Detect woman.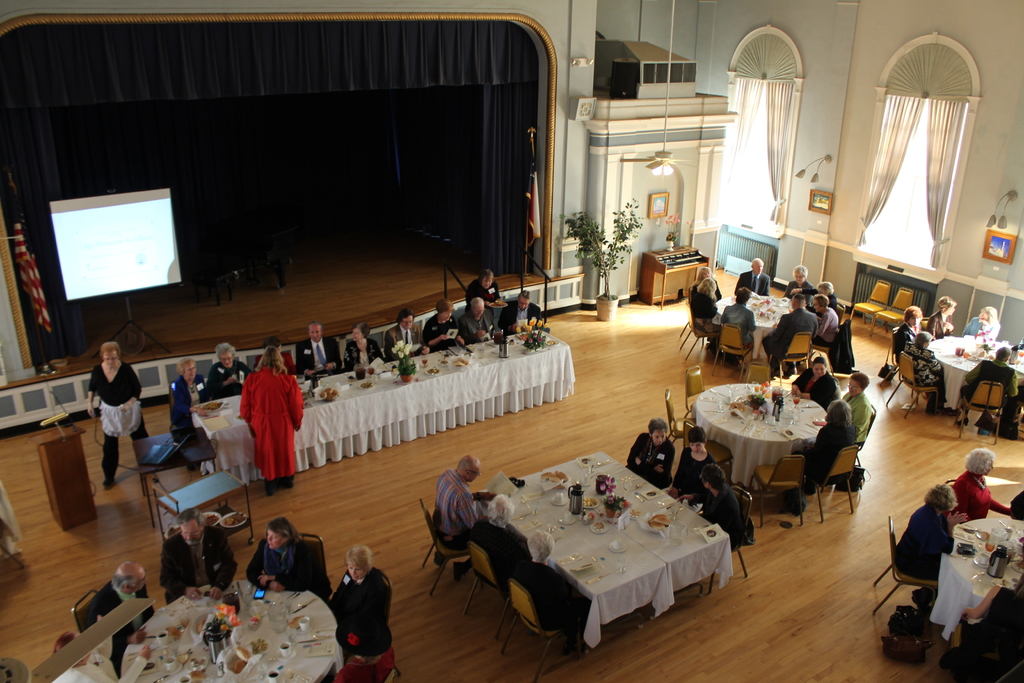
Detected at [900,481,959,573].
